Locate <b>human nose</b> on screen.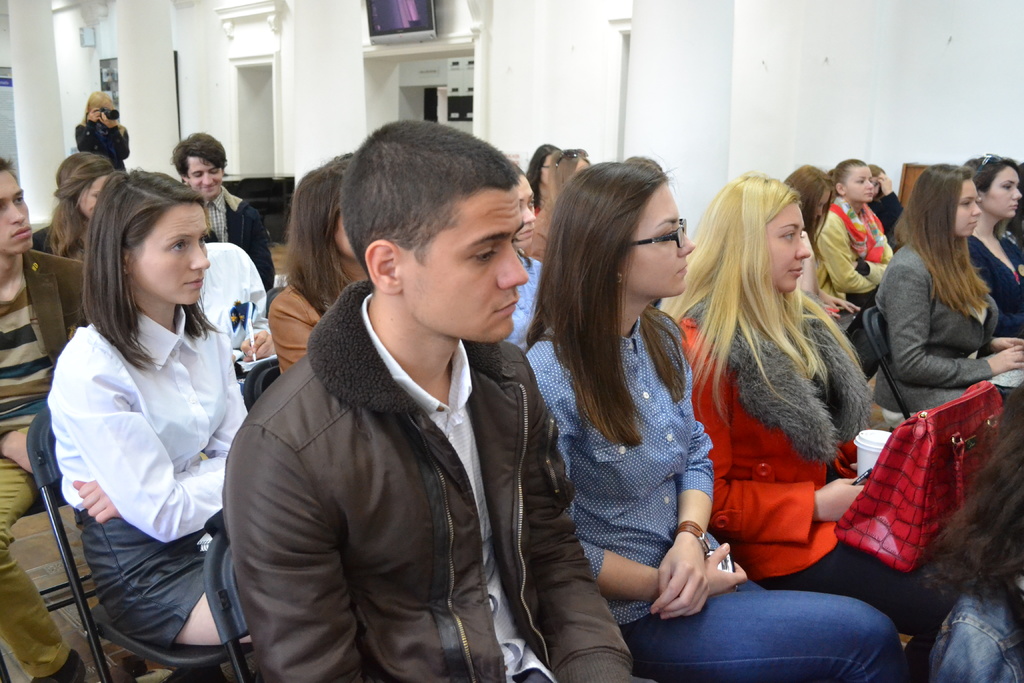
On screen at <box>971,205,977,224</box>.
